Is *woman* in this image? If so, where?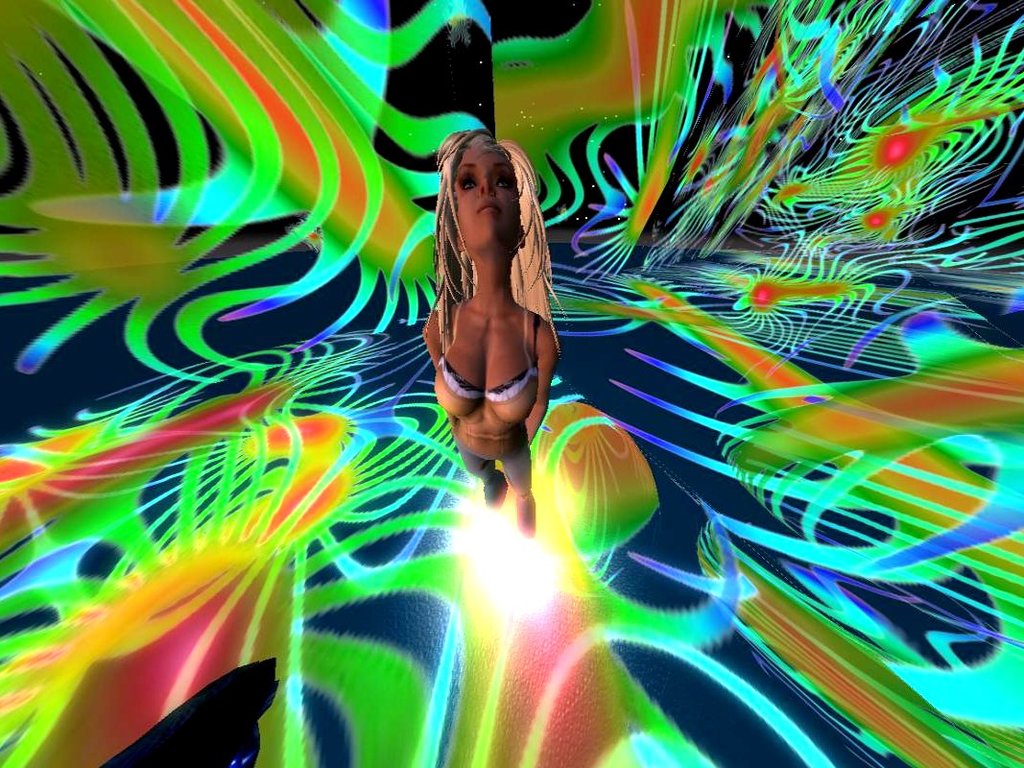
Yes, at rect(421, 134, 569, 541).
